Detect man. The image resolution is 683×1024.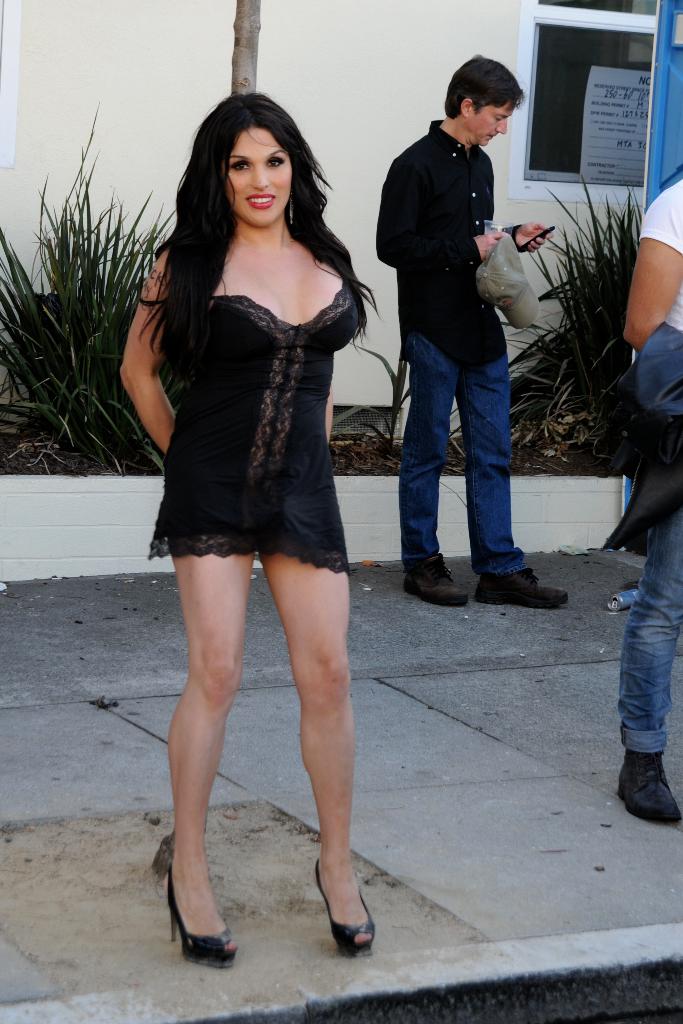
box=[623, 175, 682, 831].
